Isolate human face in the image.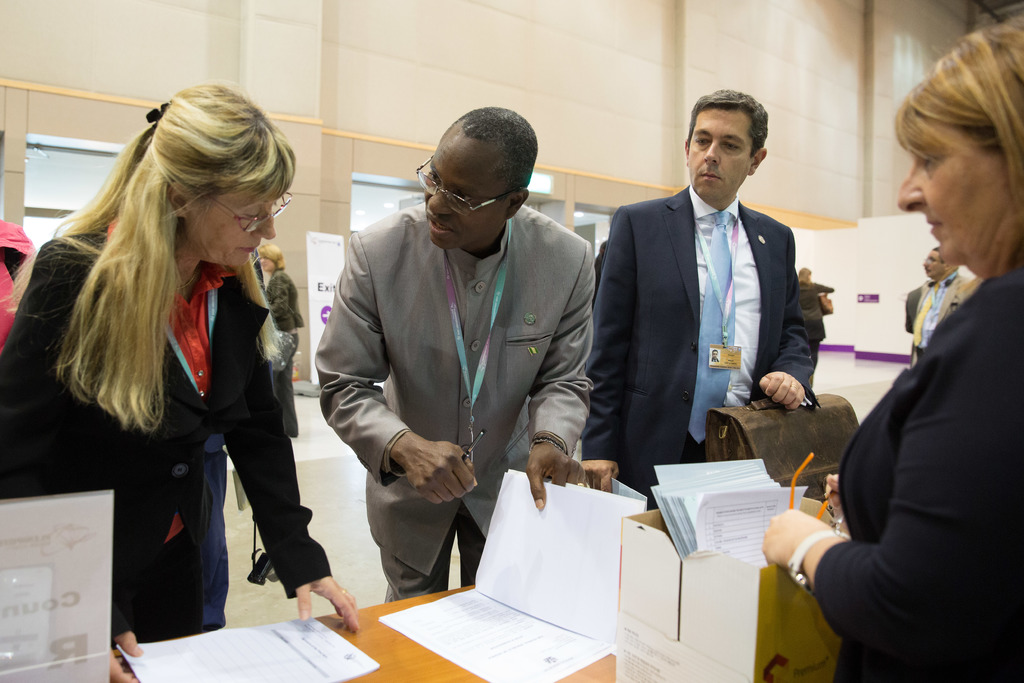
Isolated region: crop(896, 103, 1007, 263).
